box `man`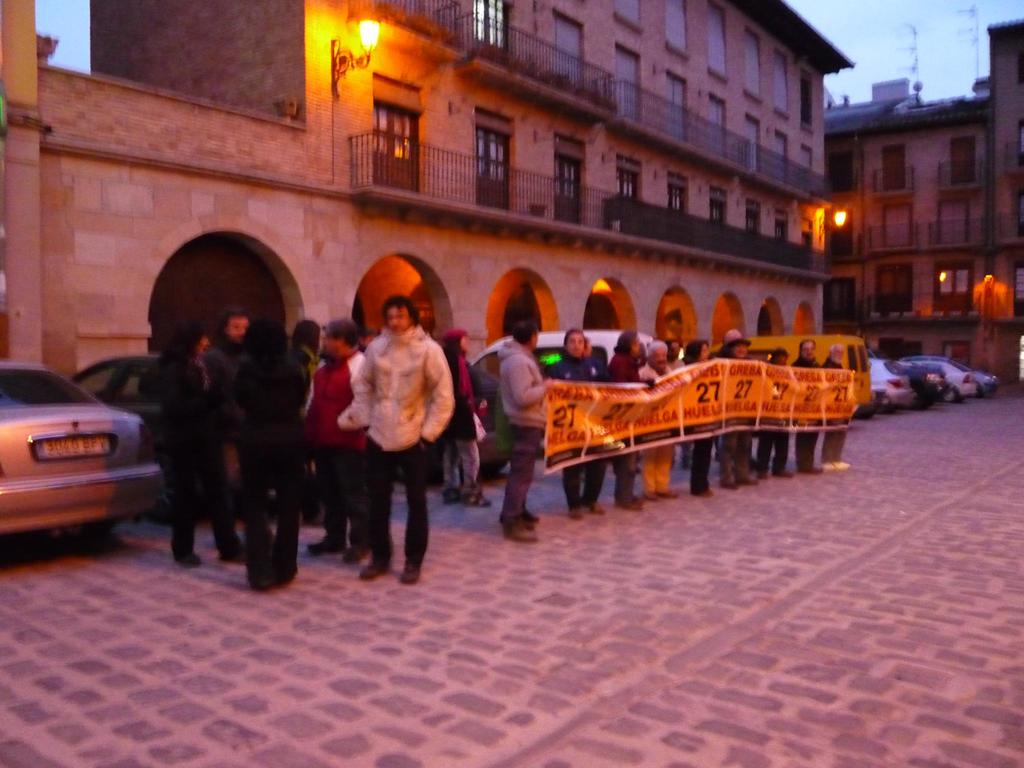
<bbox>205, 306, 253, 502</bbox>
